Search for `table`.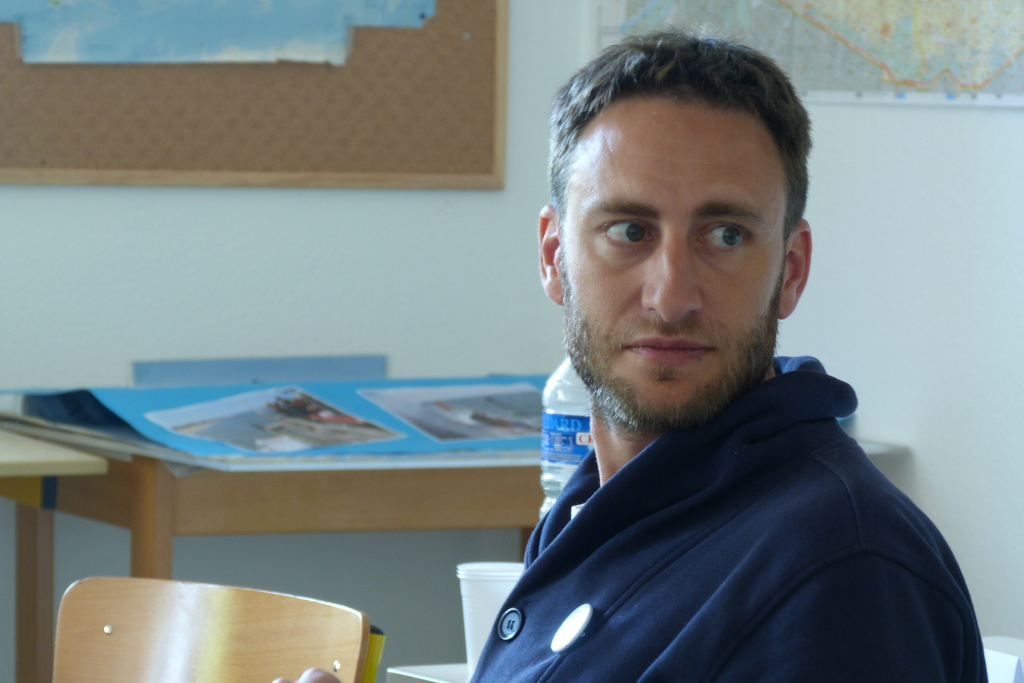
Found at 0,430,108,682.
